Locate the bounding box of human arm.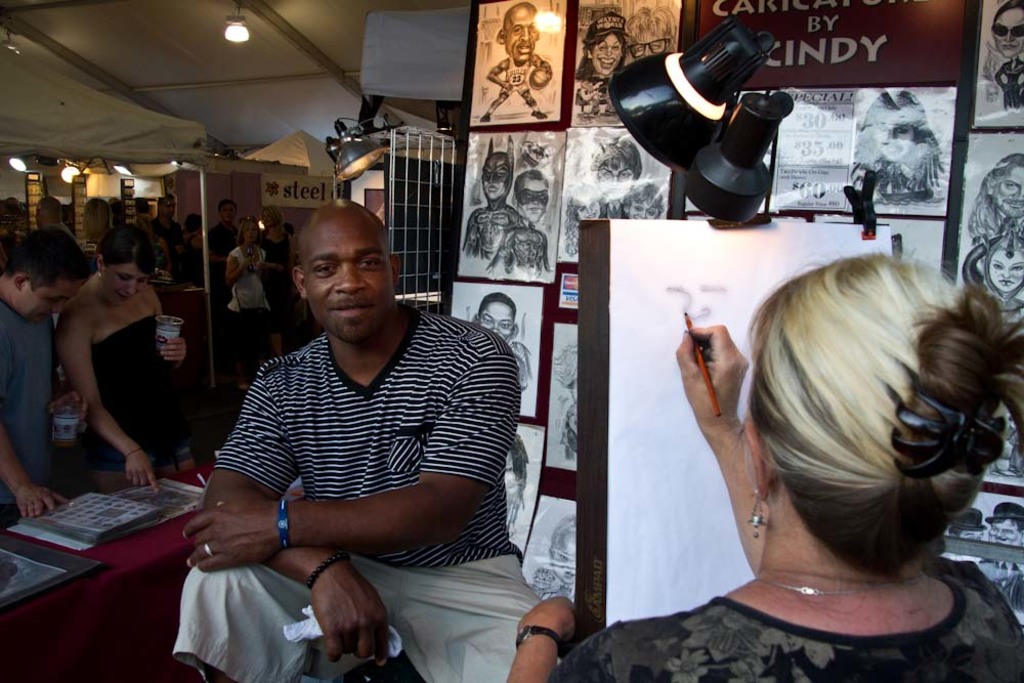
Bounding box: <bbox>0, 418, 71, 520</bbox>.
